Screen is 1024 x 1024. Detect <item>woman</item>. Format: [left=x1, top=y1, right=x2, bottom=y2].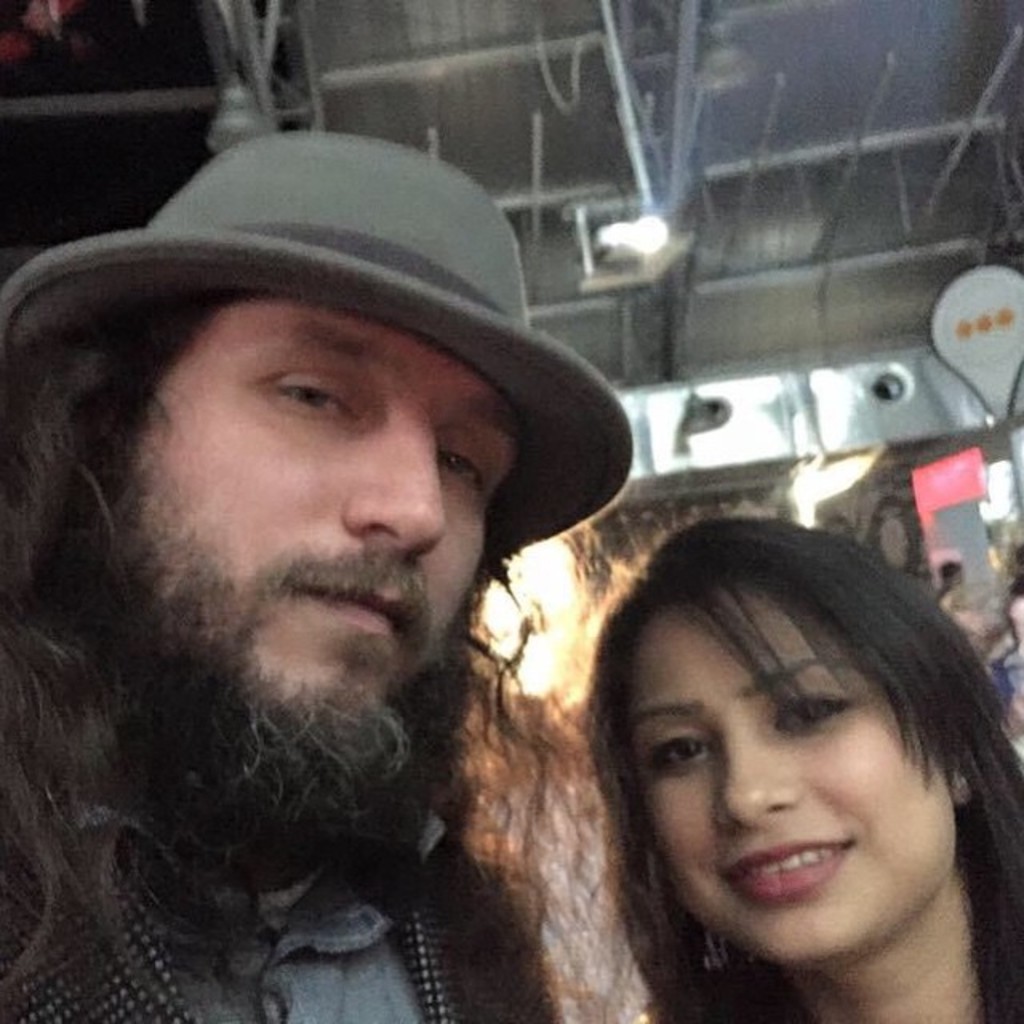
[left=522, top=520, right=1023, bottom=1023].
